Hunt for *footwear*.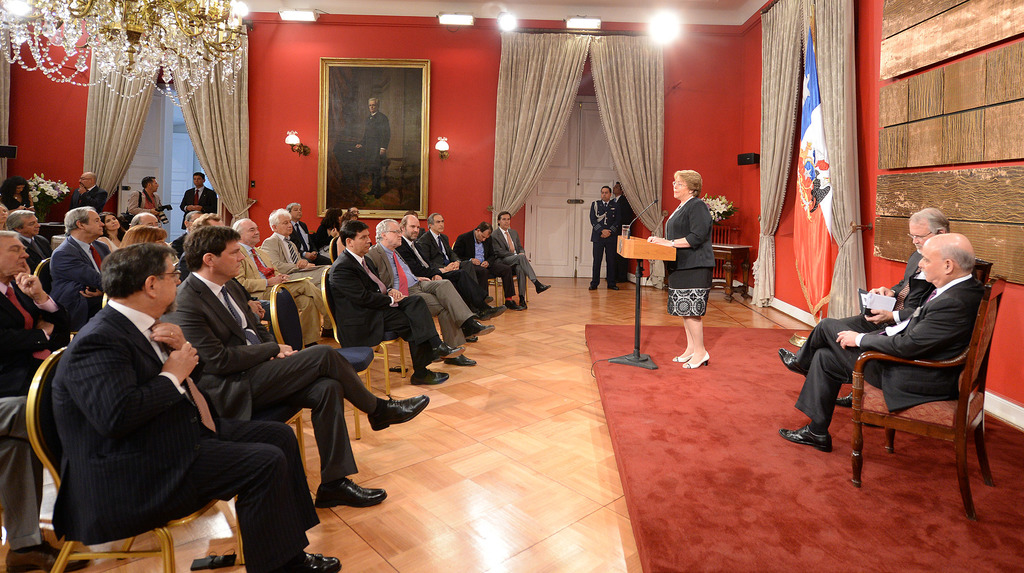
Hunted down at box=[262, 554, 342, 572].
